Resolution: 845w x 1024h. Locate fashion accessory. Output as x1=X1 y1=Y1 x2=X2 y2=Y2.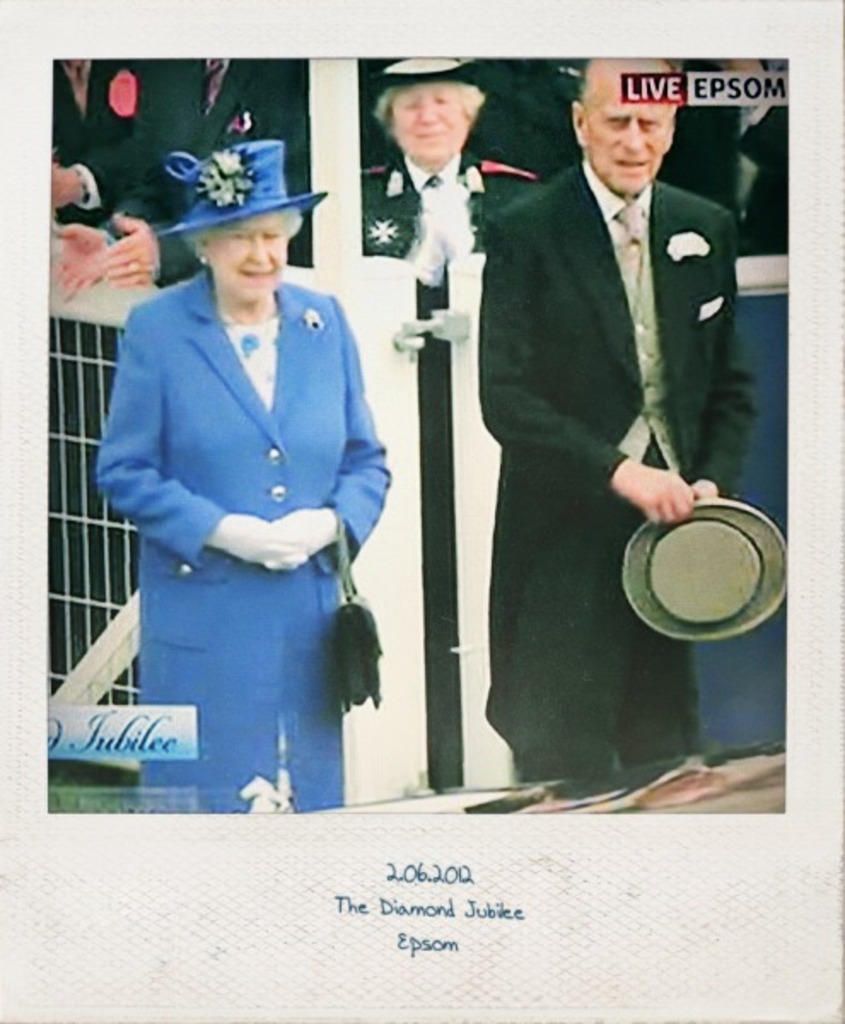
x1=203 y1=509 x2=307 y2=561.
